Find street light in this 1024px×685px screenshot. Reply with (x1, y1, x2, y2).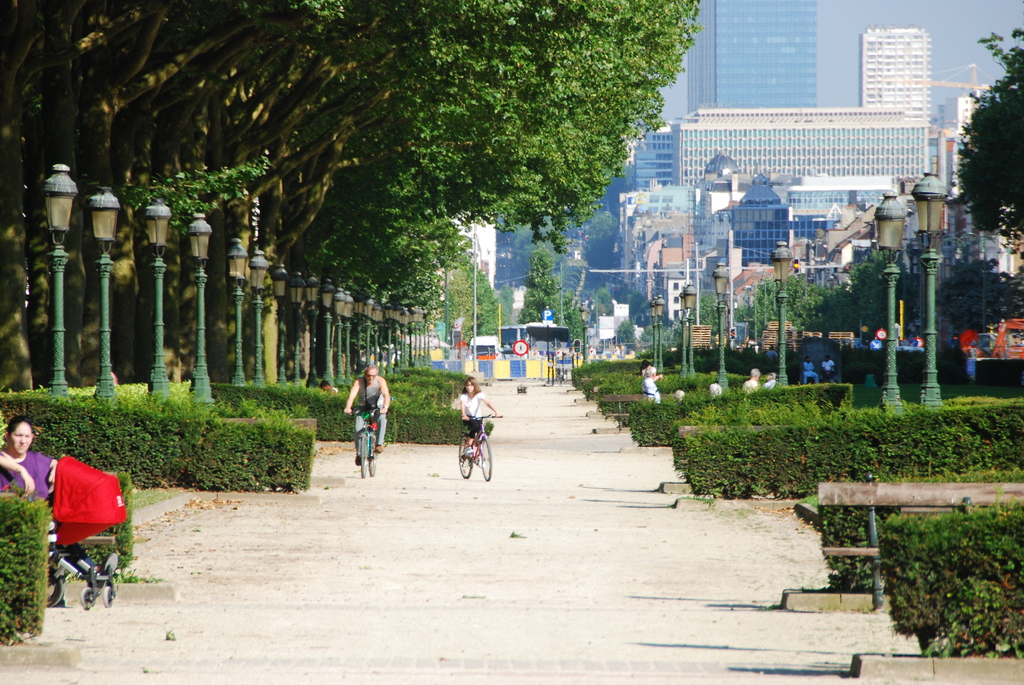
(289, 269, 304, 389).
